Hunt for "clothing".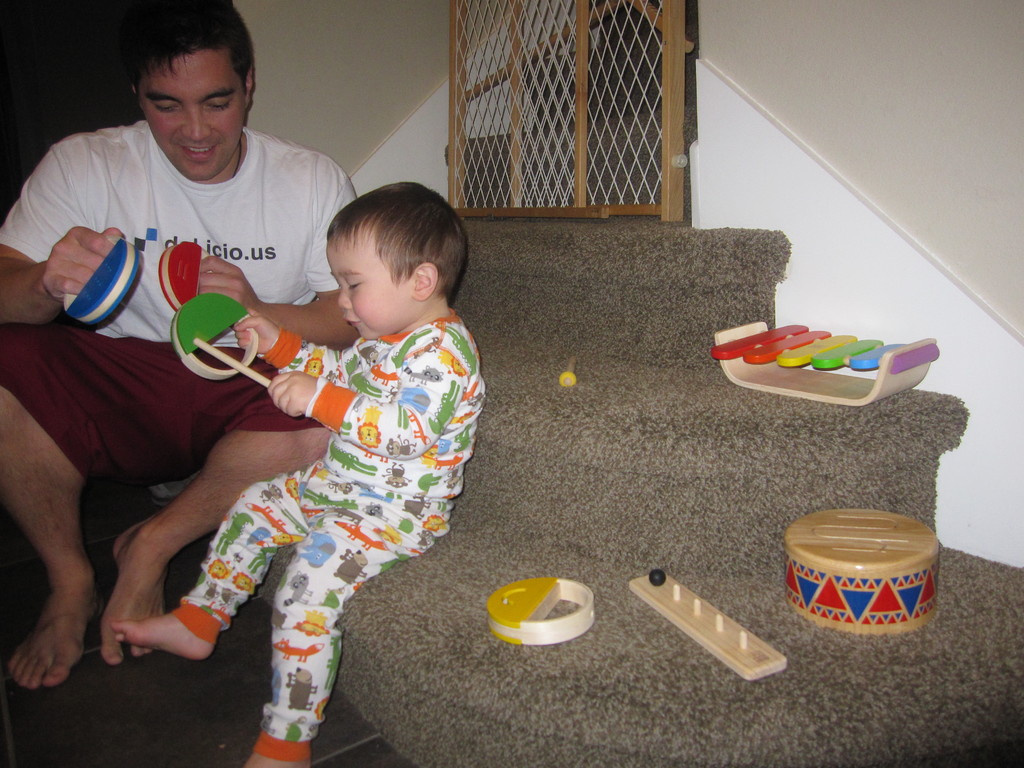
Hunted down at x1=173, y1=312, x2=486, y2=762.
